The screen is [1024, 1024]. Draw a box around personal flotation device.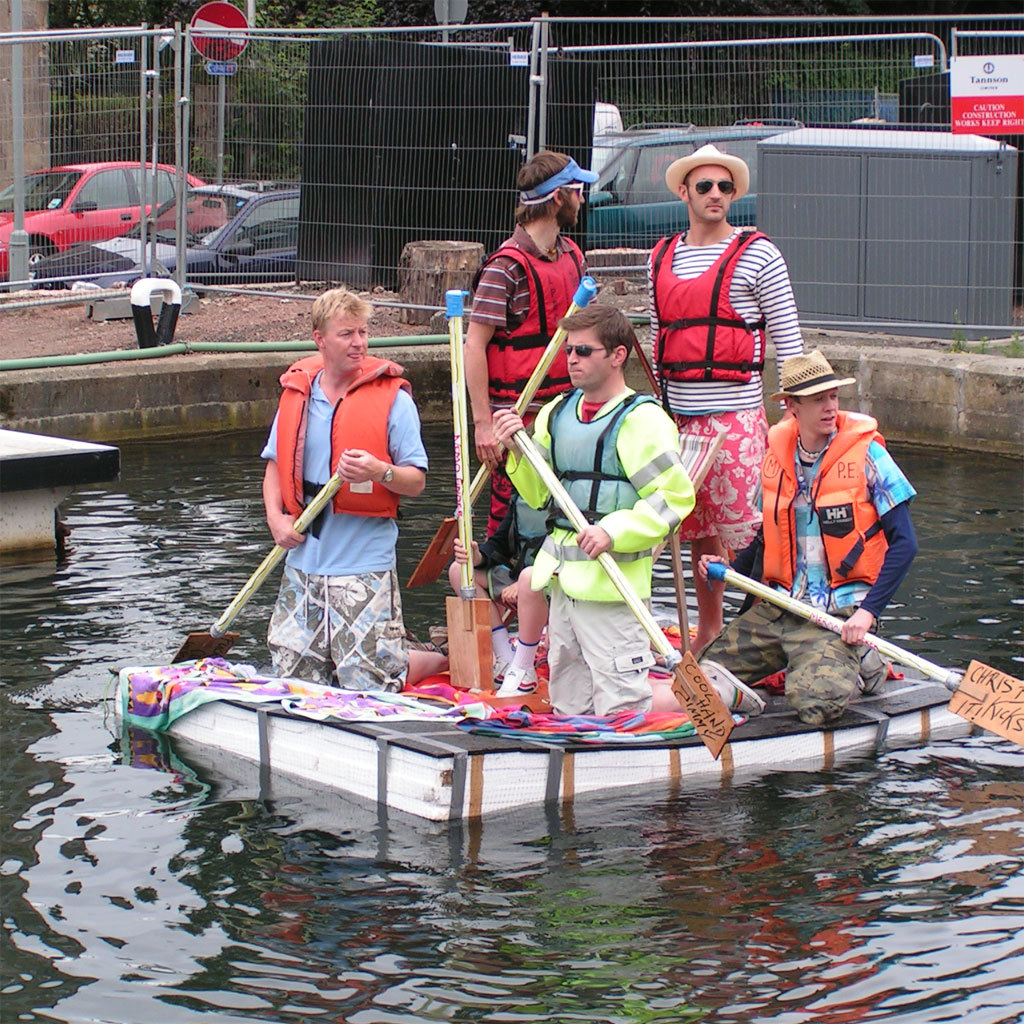
box=[637, 225, 788, 388].
